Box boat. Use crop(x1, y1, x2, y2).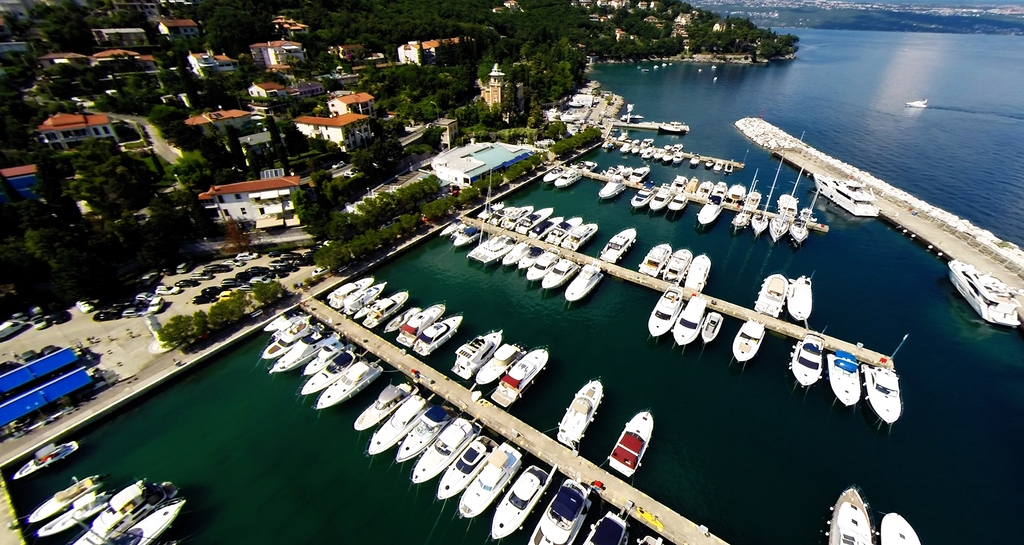
crop(726, 181, 745, 203).
